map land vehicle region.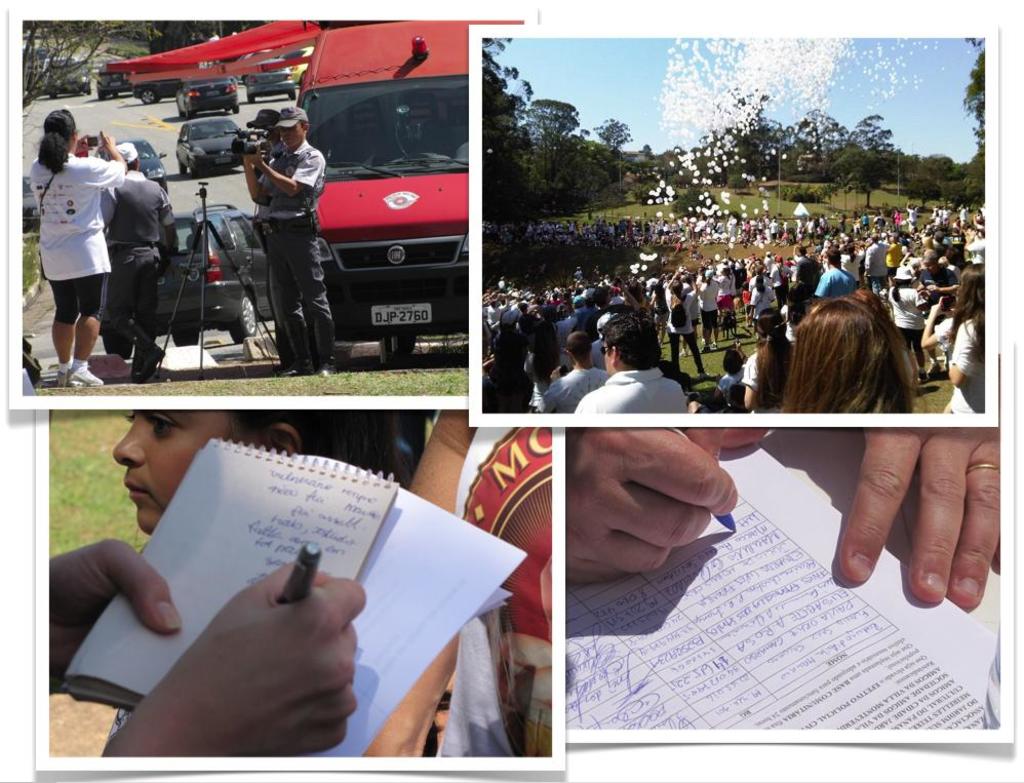
Mapped to box=[99, 60, 131, 100].
